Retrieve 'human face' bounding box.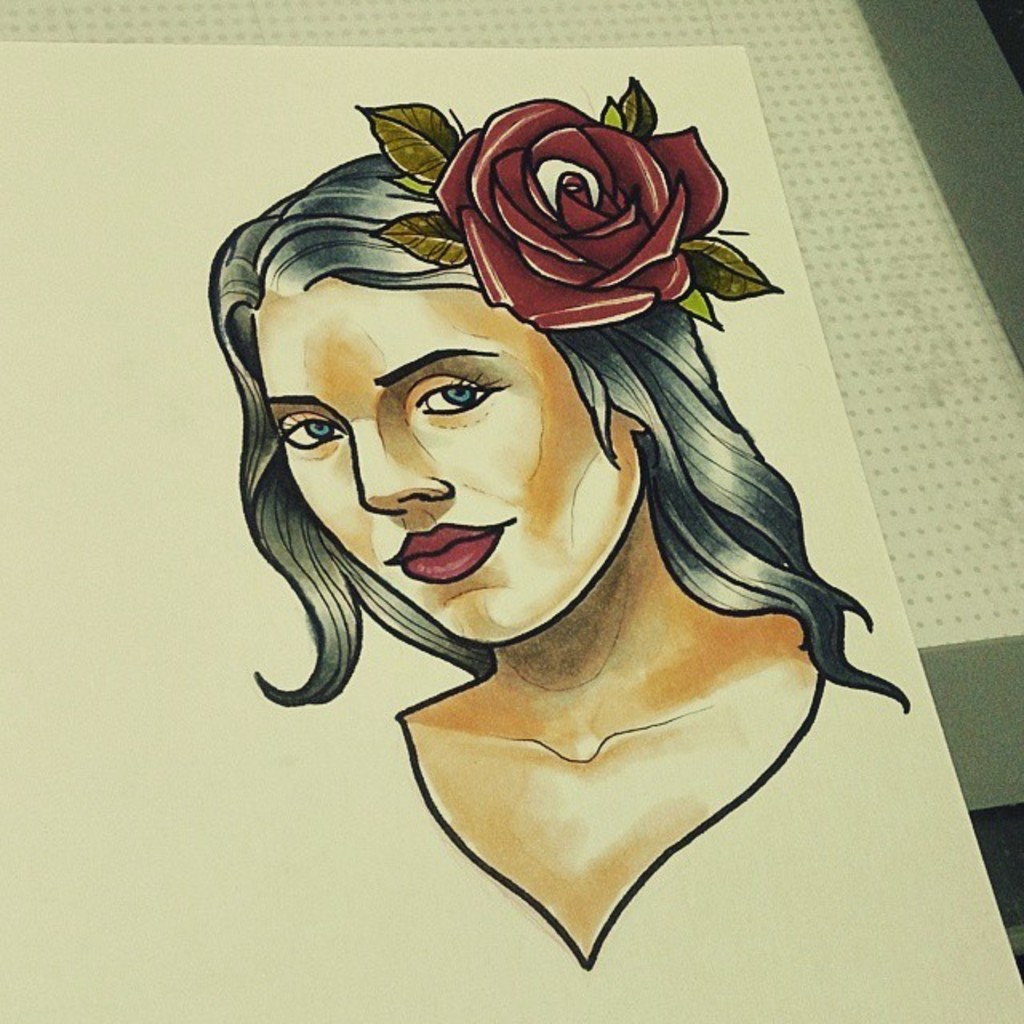
Bounding box: detection(256, 283, 632, 645).
